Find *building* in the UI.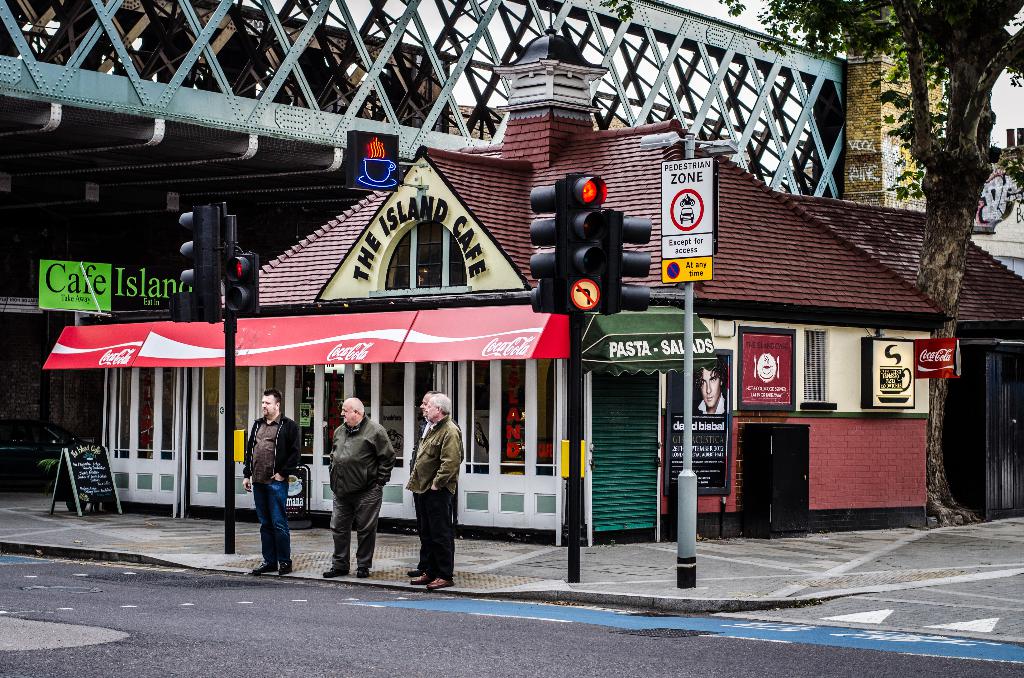
UI element at (x1=106, y1=35, x2=1023, y2=536).
